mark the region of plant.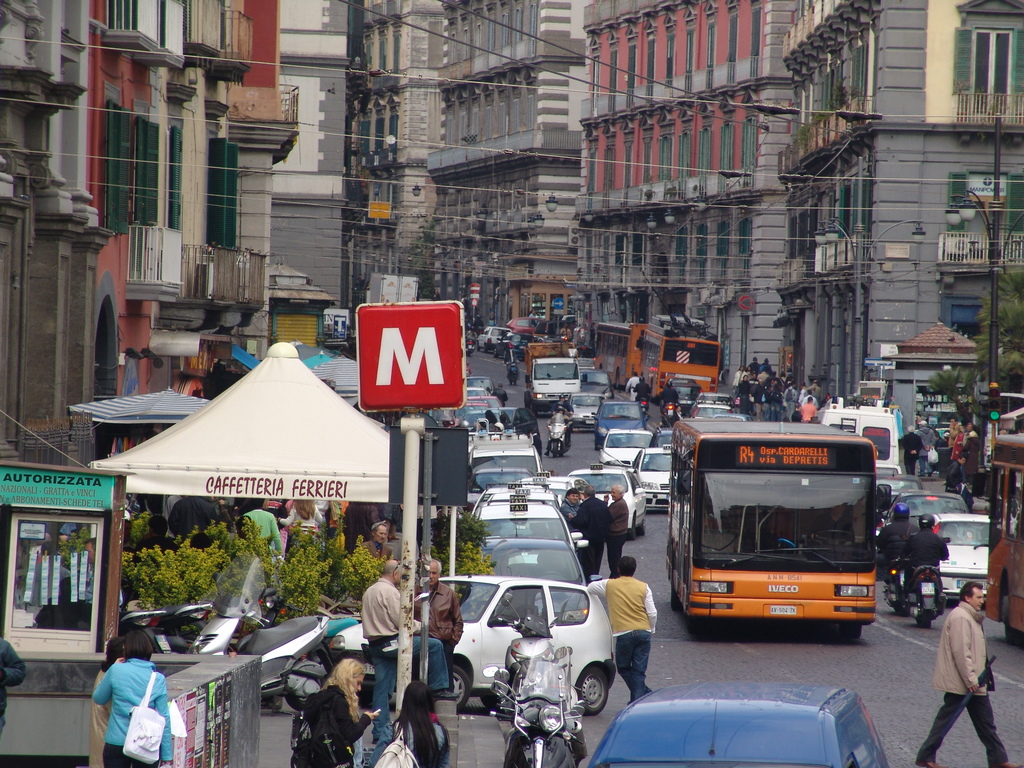
Region: pyautogui.locateOnScreen(962, 254, 1023, 406).
